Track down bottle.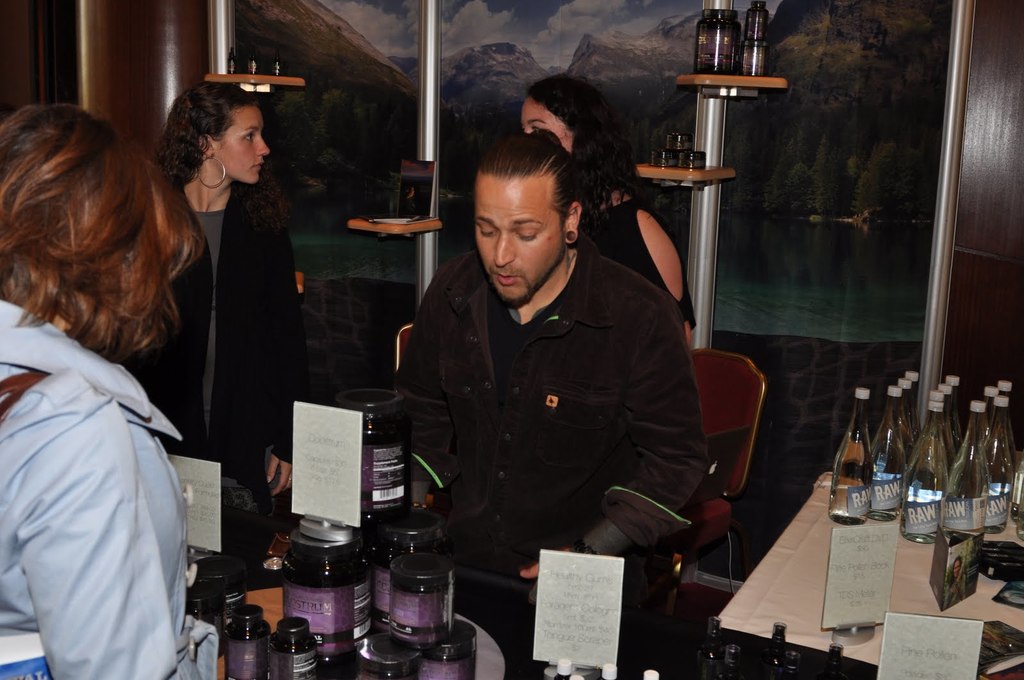
Tracked to BBox(1007, 461, 1023, 539).
